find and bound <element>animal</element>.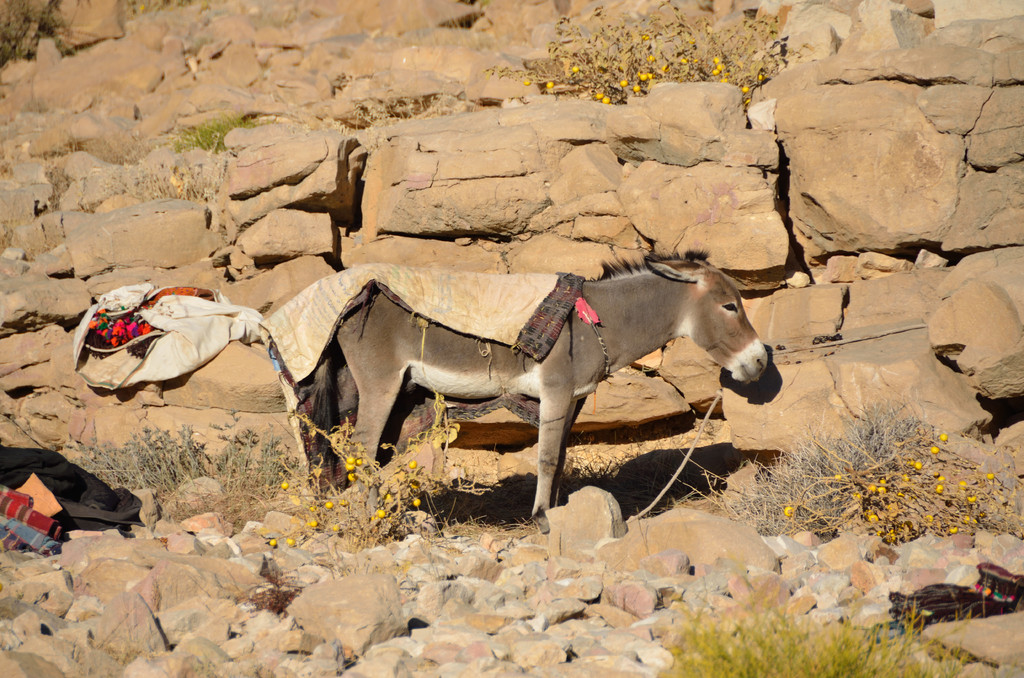
Bound: 273, 252, 771, 540.
